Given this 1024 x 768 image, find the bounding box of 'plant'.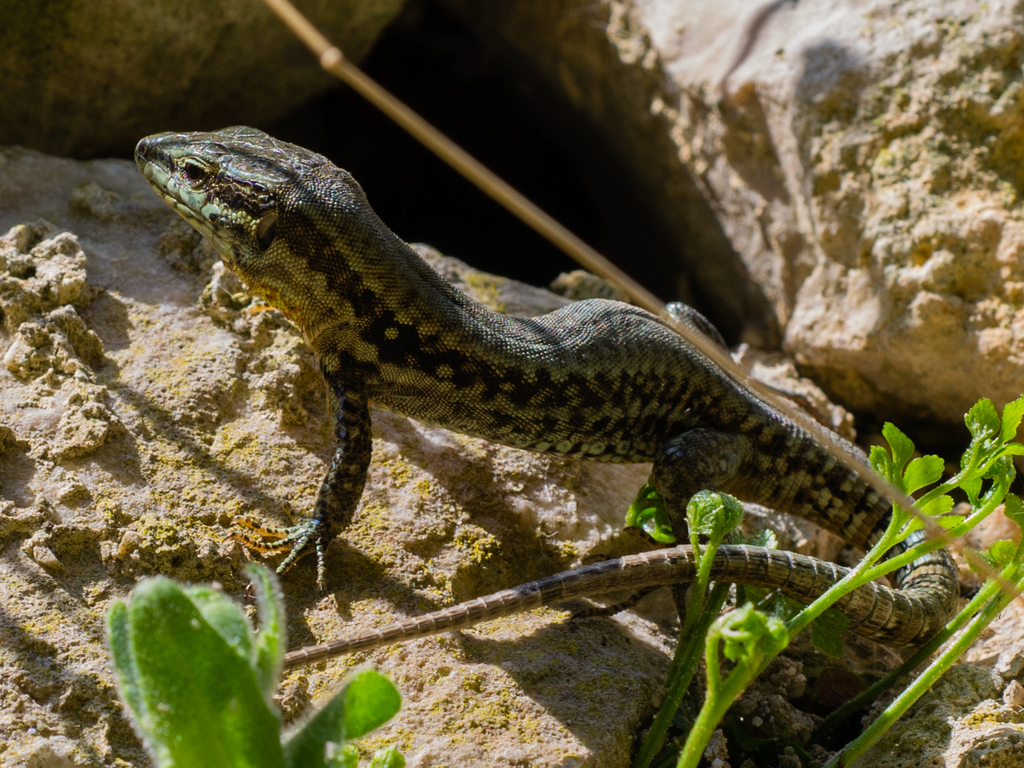
104, 401, 1023, 764.
